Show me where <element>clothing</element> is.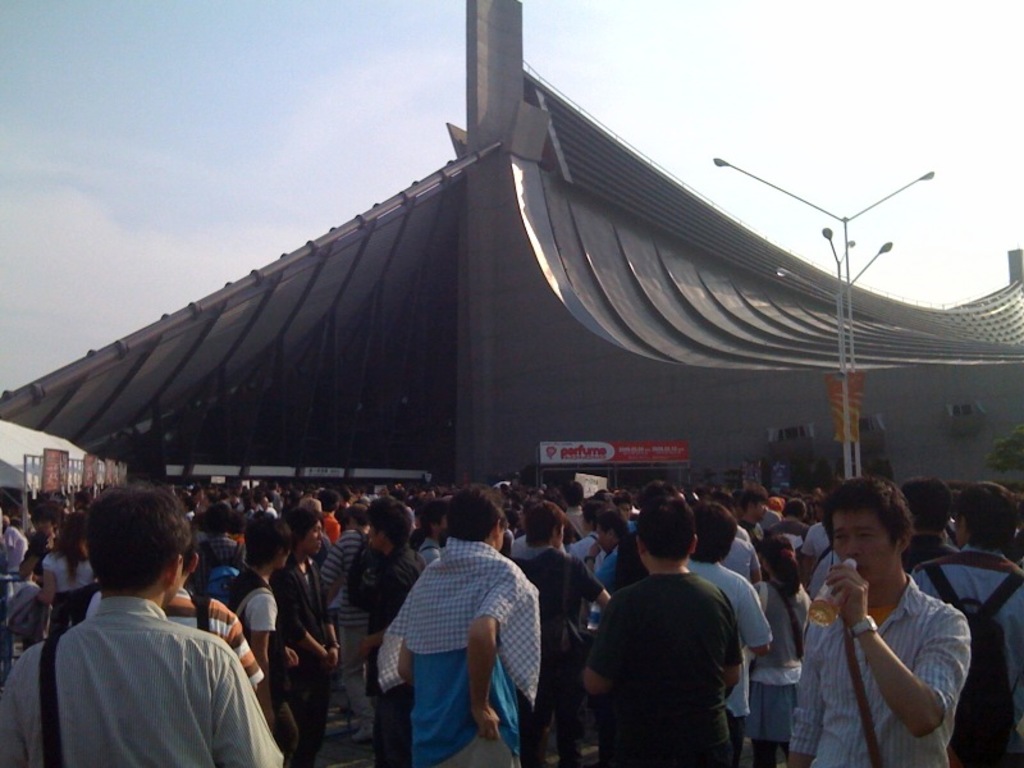
<element>clothing</element> is at x1=692 y1=567 x2=774 y2=762.
